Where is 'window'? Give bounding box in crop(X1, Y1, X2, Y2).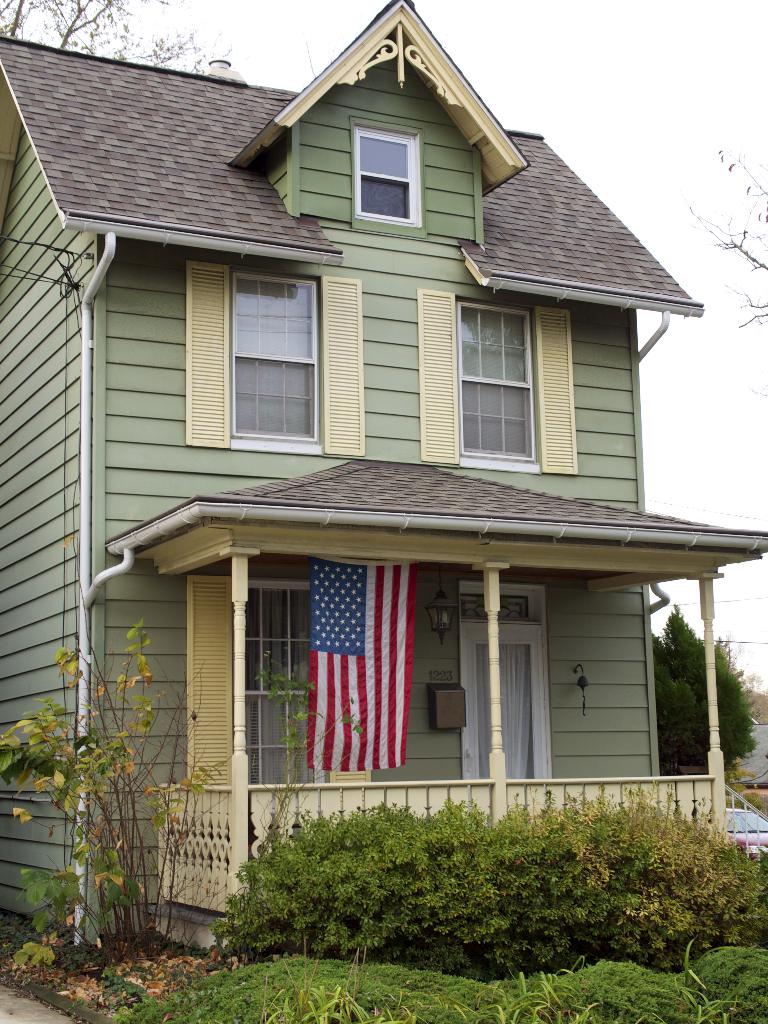
crop(244, 584, 325, 780).
